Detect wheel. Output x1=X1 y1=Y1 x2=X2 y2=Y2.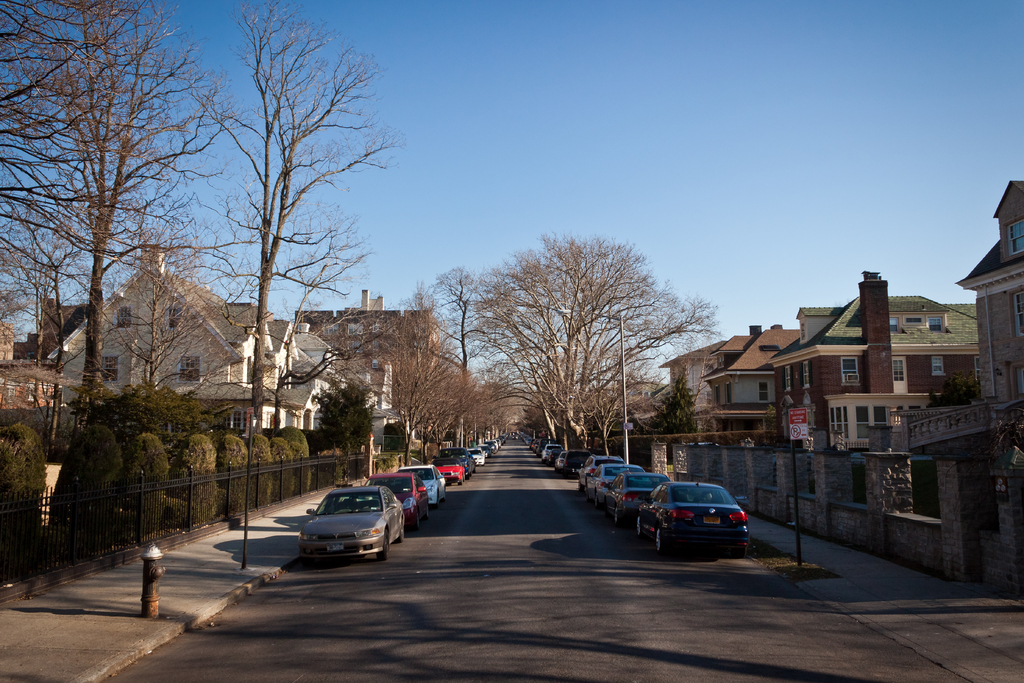
x1=584 y1=482 x2=588 y2=495.
